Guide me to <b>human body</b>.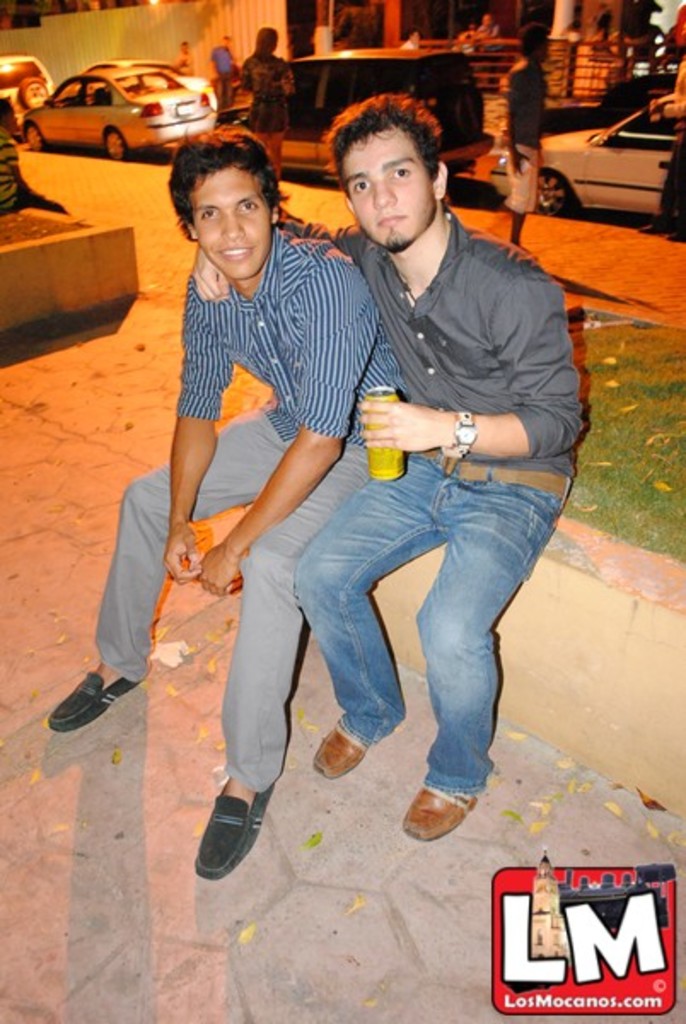
Guidance: [401,24,425,55].
